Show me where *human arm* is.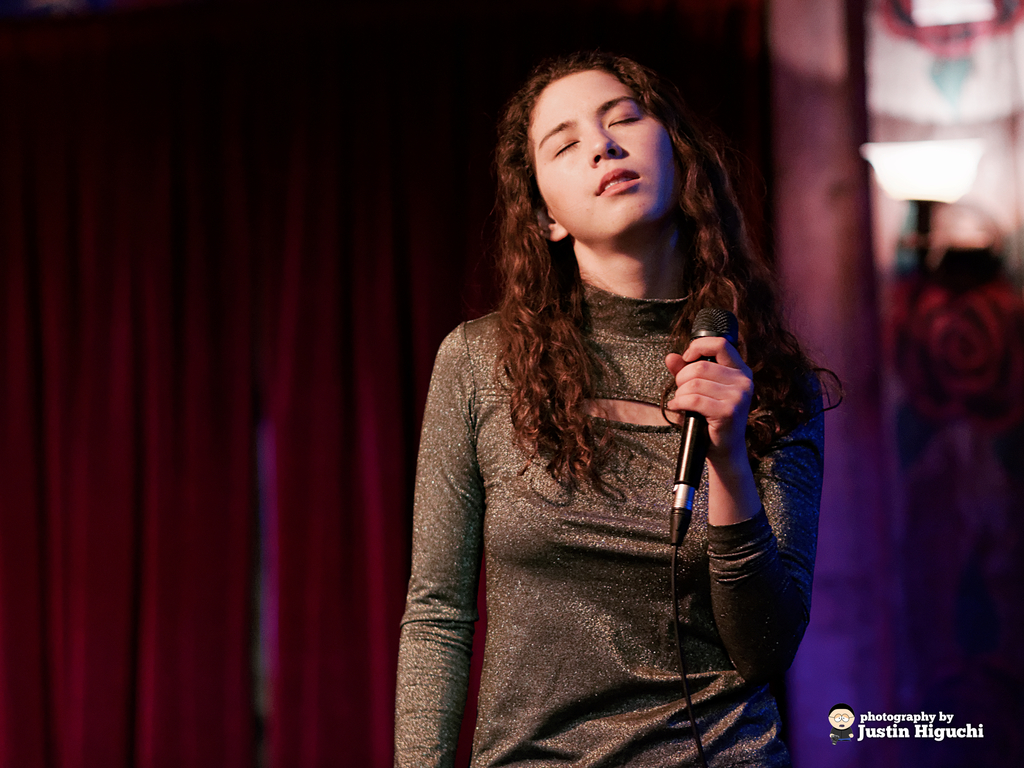
*human arm* is at [662,294,847,700].
